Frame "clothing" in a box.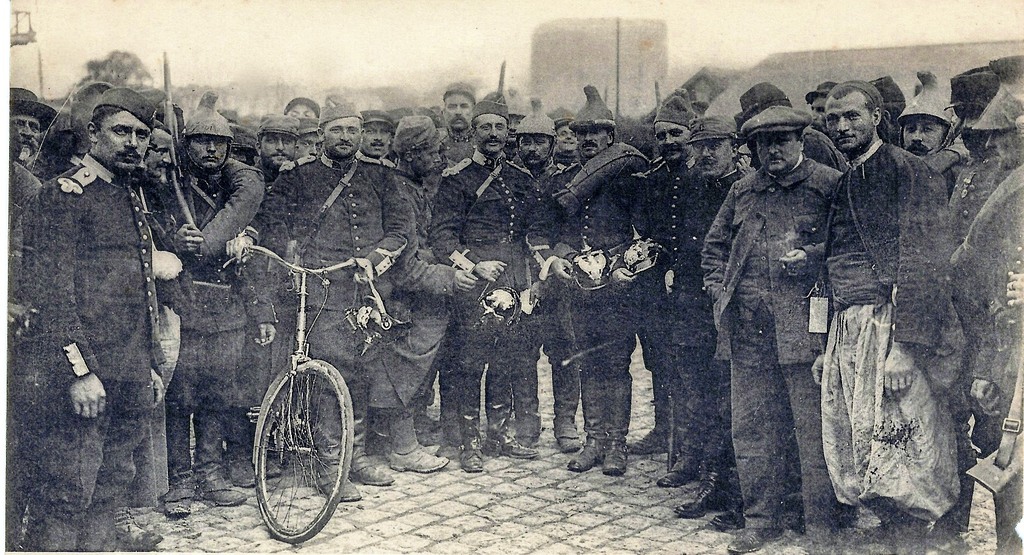
552,145,572,460.
